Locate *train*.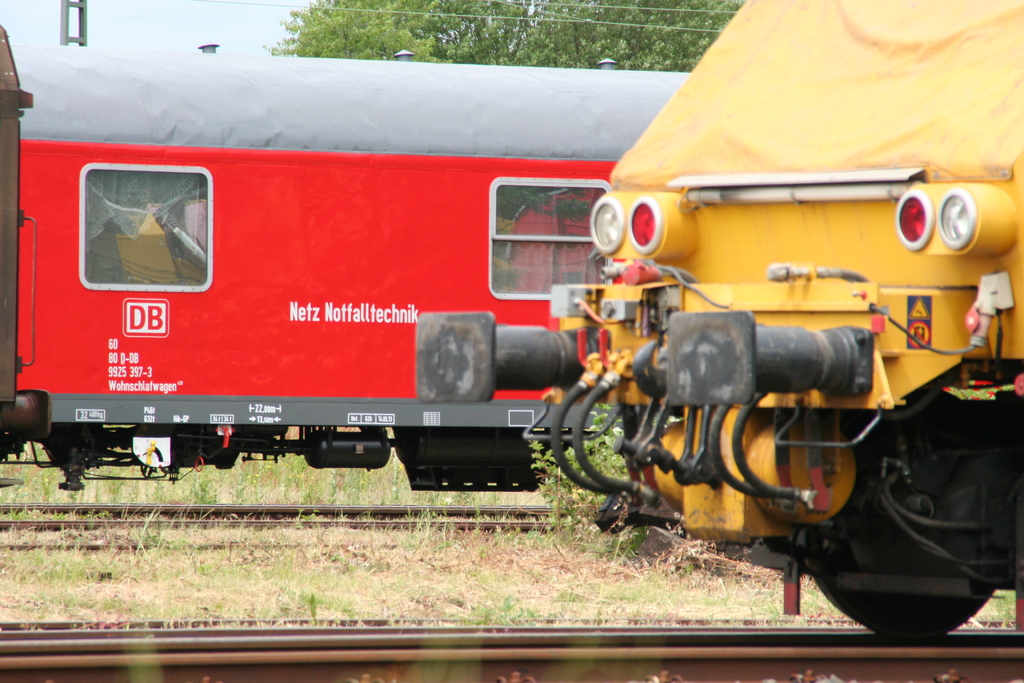
Bounding box: select_region(0, 26, 692, 490).
